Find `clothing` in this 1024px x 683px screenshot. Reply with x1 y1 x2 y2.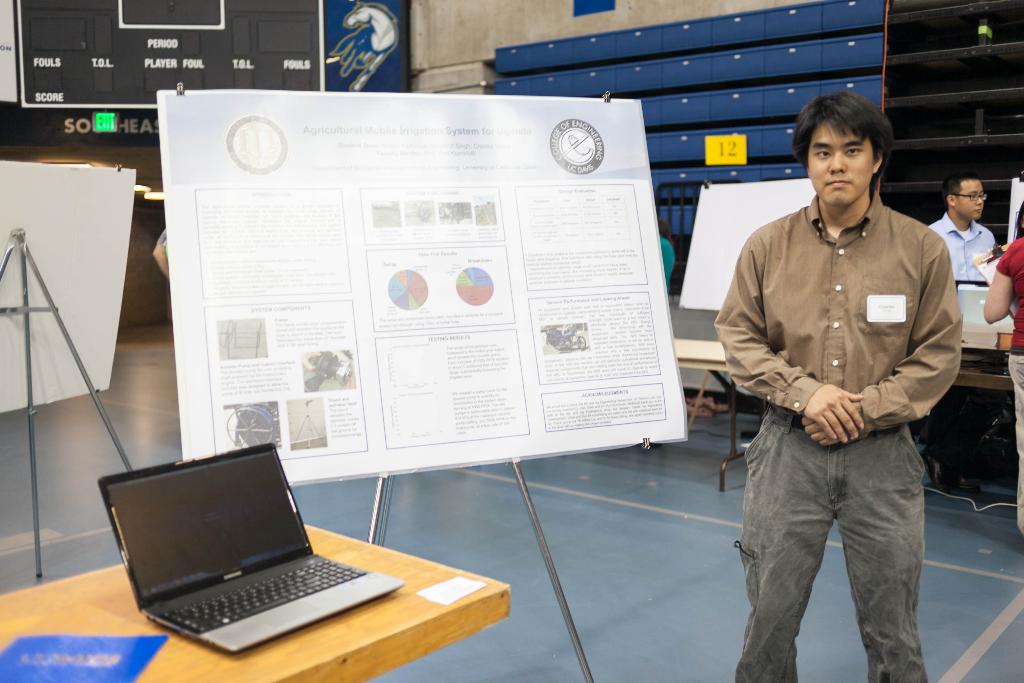
660 234 675 299.
